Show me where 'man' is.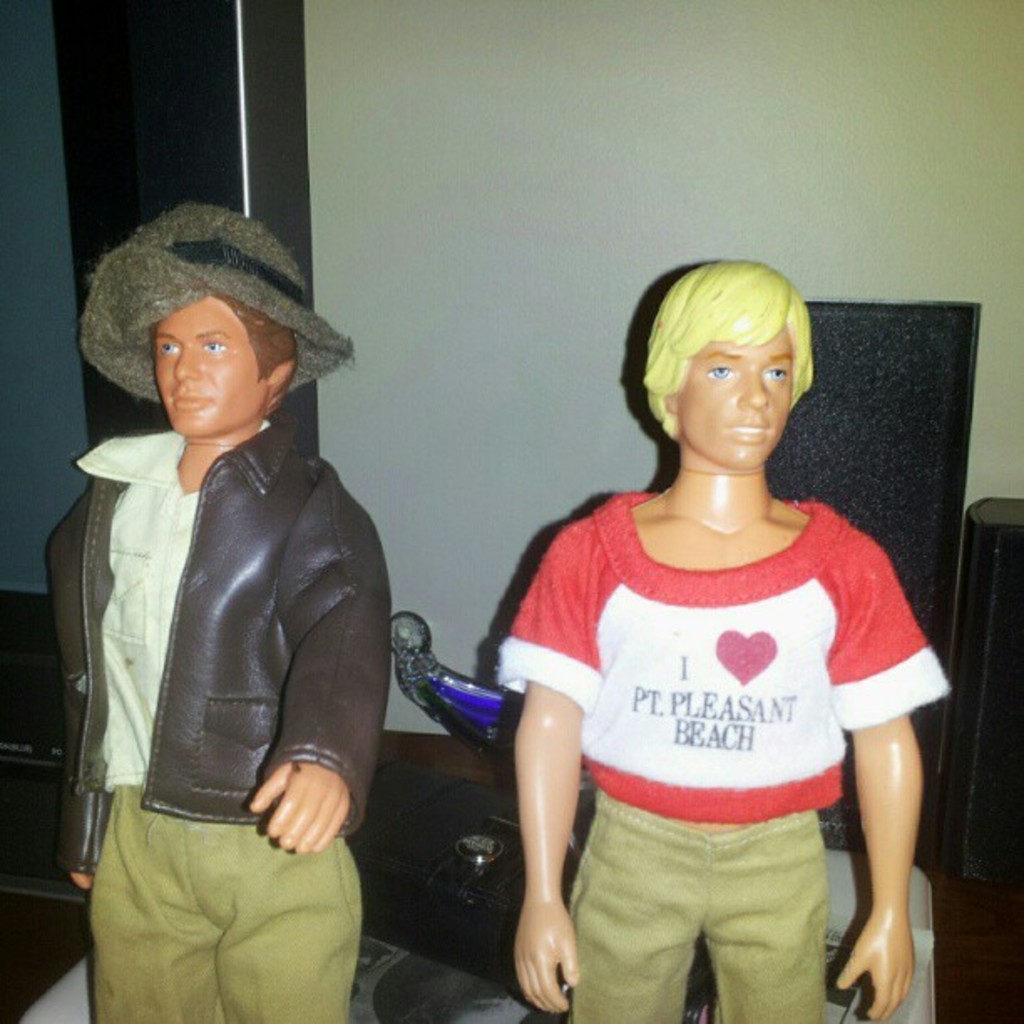
'man' is at x1=32, y1=192, x2=438, y2=1001.
